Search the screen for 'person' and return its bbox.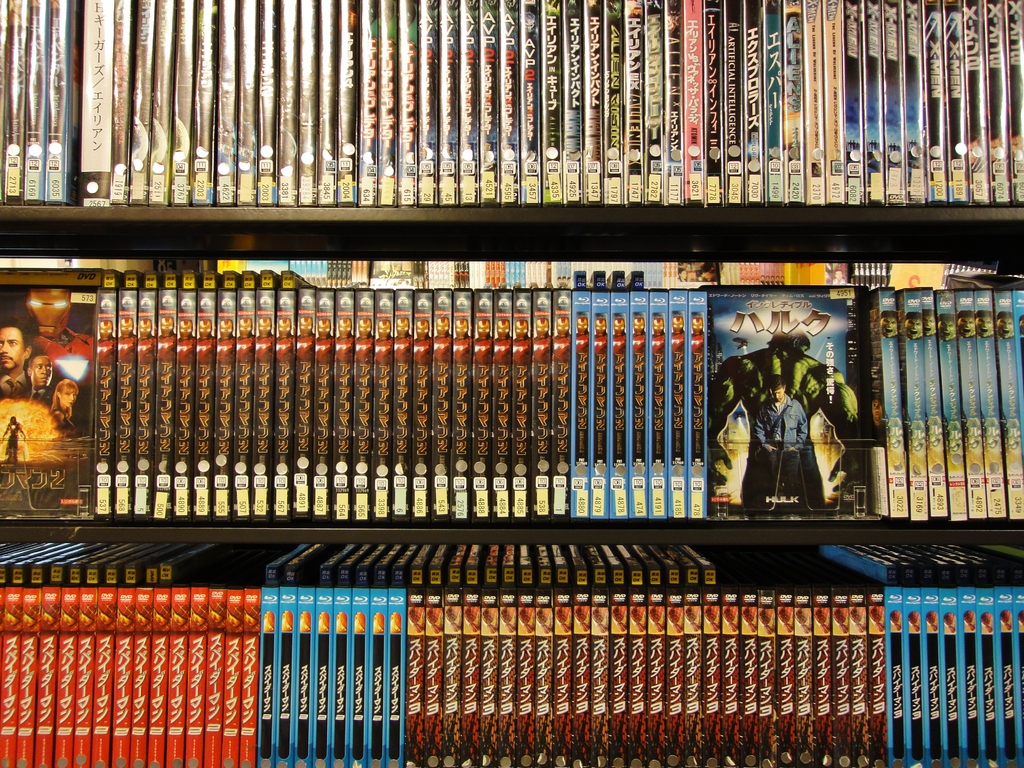
Found: l=23, t=349, r=58, b=401.
